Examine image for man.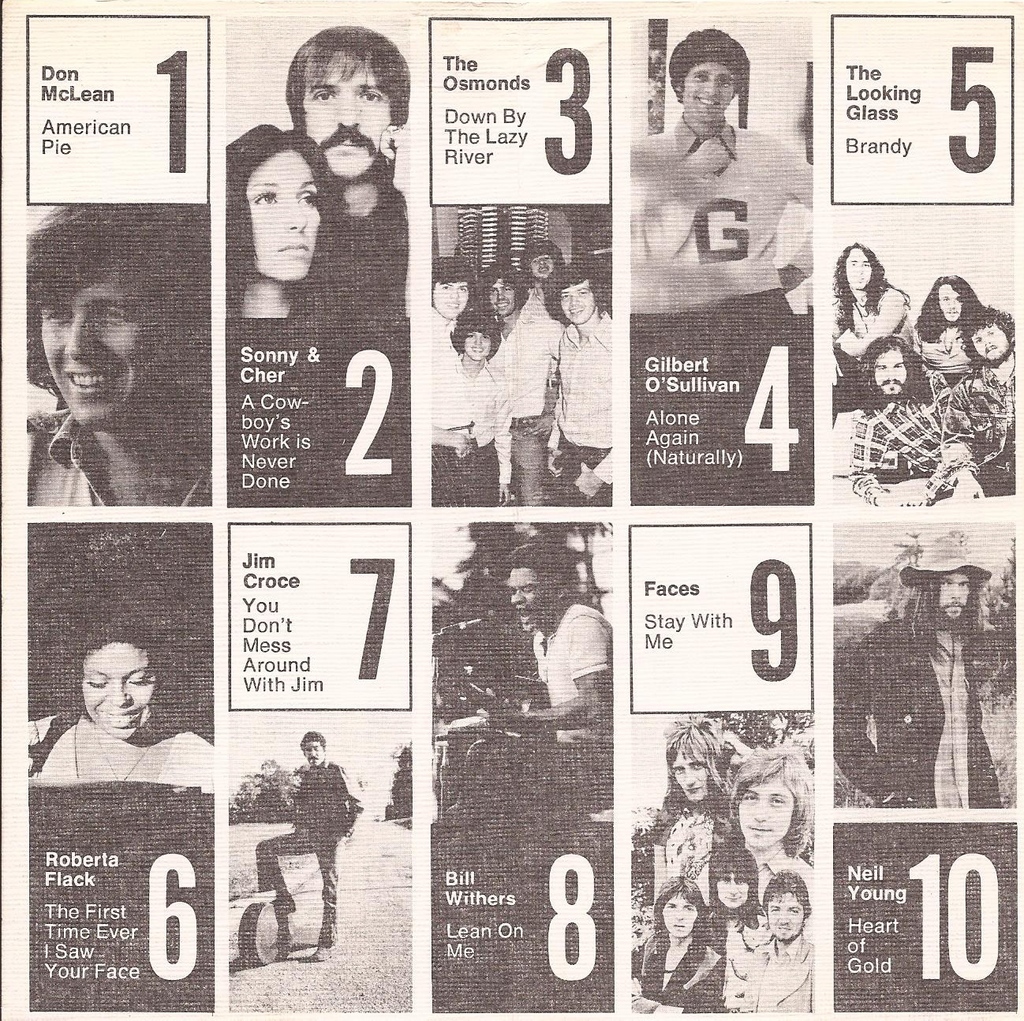
Examination result: (629, 25, 815, 342).
